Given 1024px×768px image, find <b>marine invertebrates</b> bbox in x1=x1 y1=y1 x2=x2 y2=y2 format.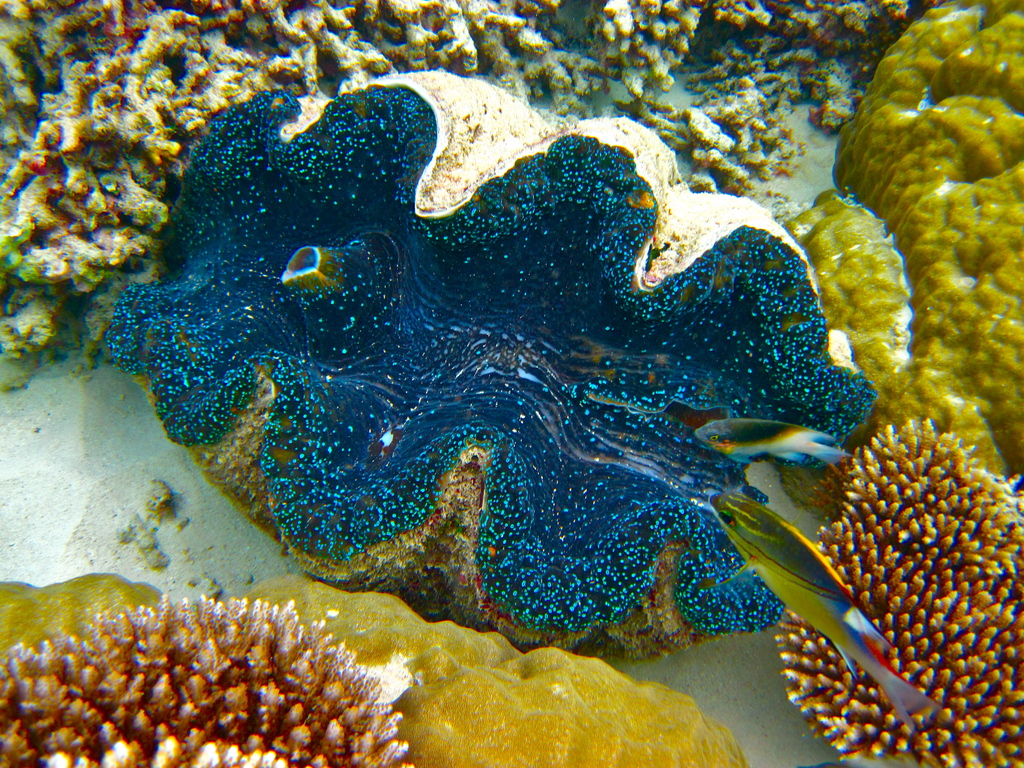
x1=52 y1=102 x2=924 y2=703.
